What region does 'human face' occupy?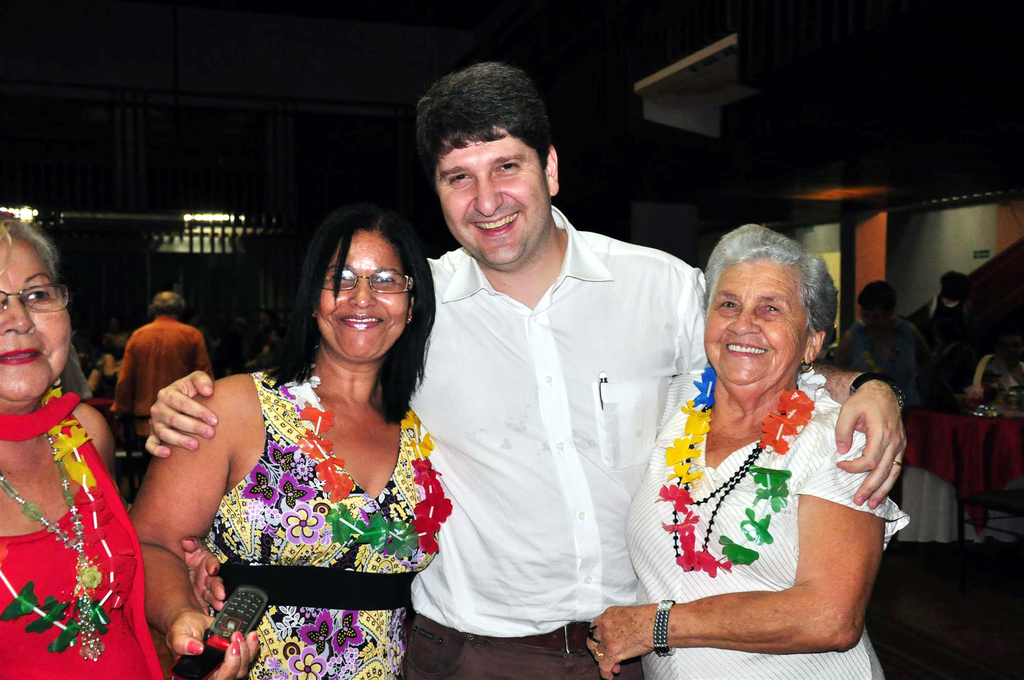
(left=0, top=238, right=68, bottom=394).
